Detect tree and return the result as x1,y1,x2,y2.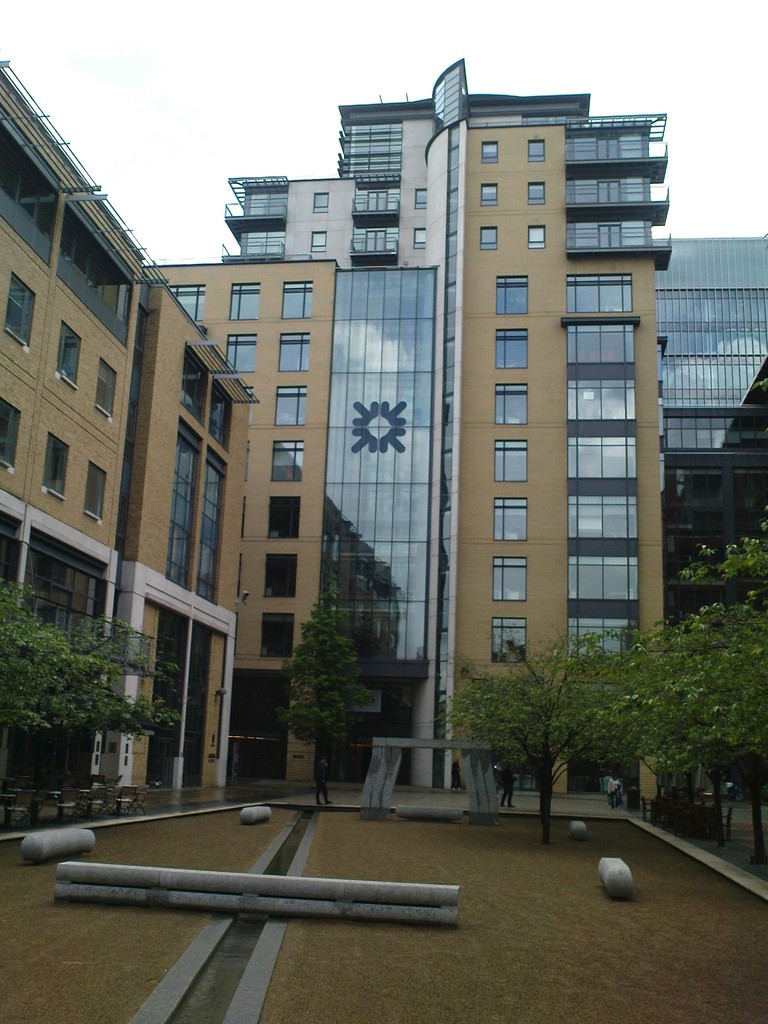
0,577,182,783.
